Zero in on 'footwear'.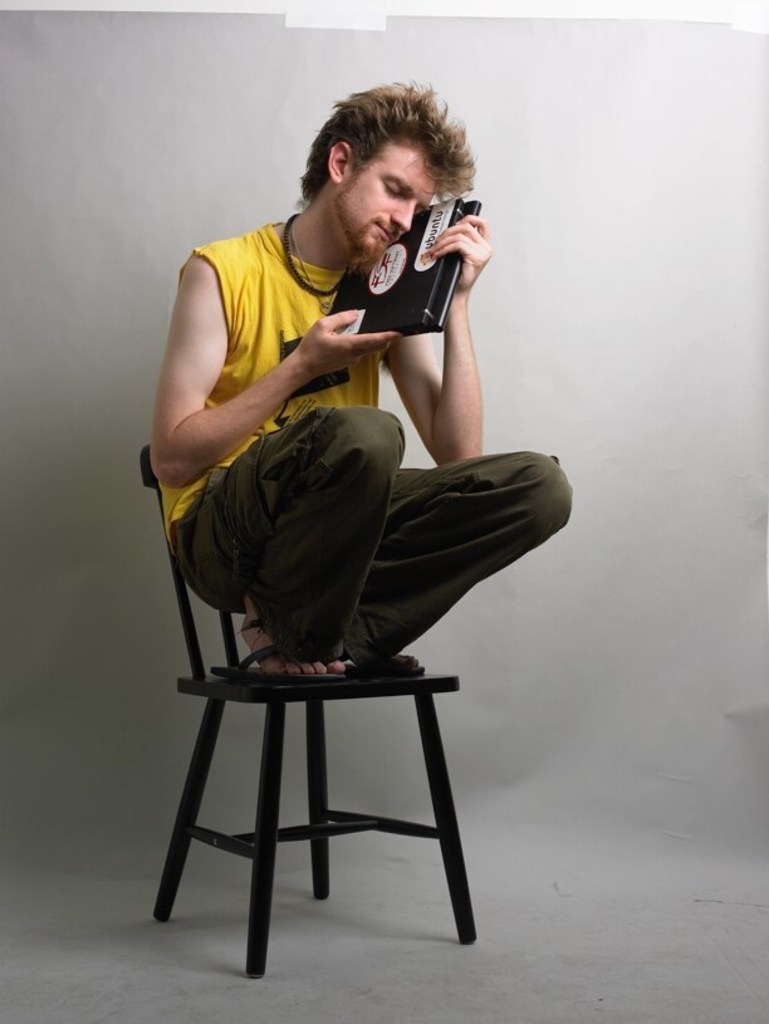
Zeroed in: bbox=[209, 646, 351, 687].
